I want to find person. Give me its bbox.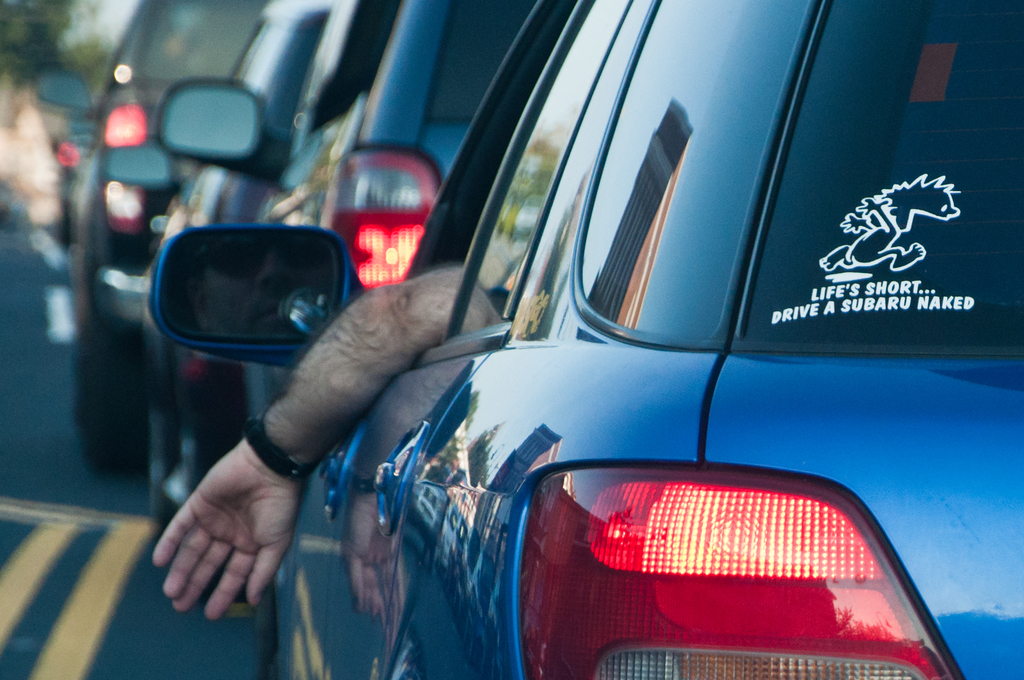
x1=148 y1=253 x2=475 y2=627.
